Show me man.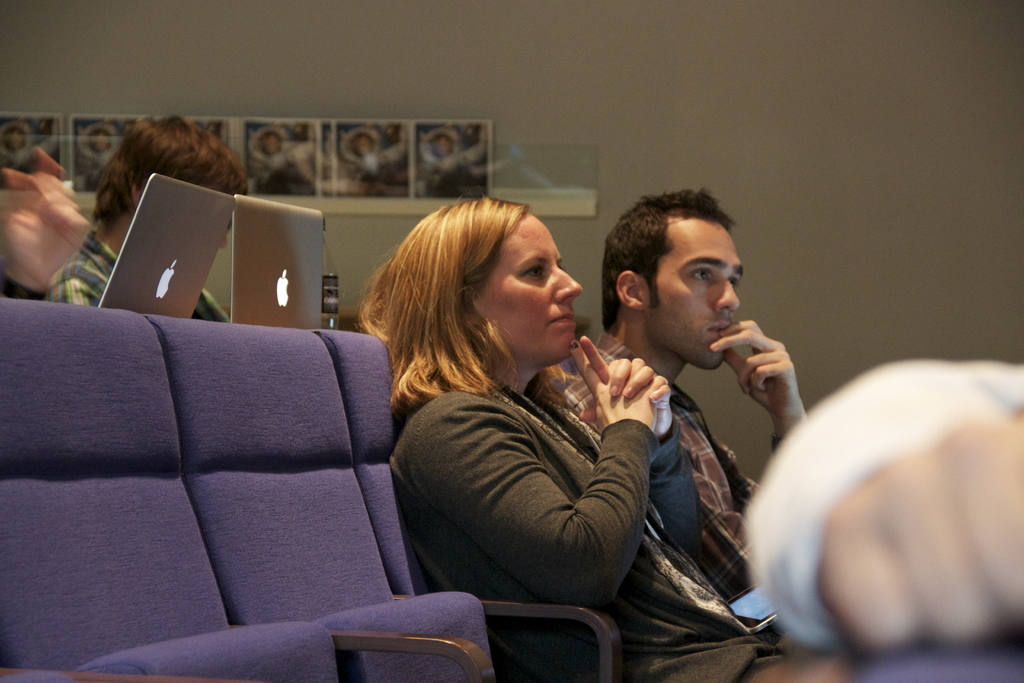
man is here: box(549, 185, 836, 657).
